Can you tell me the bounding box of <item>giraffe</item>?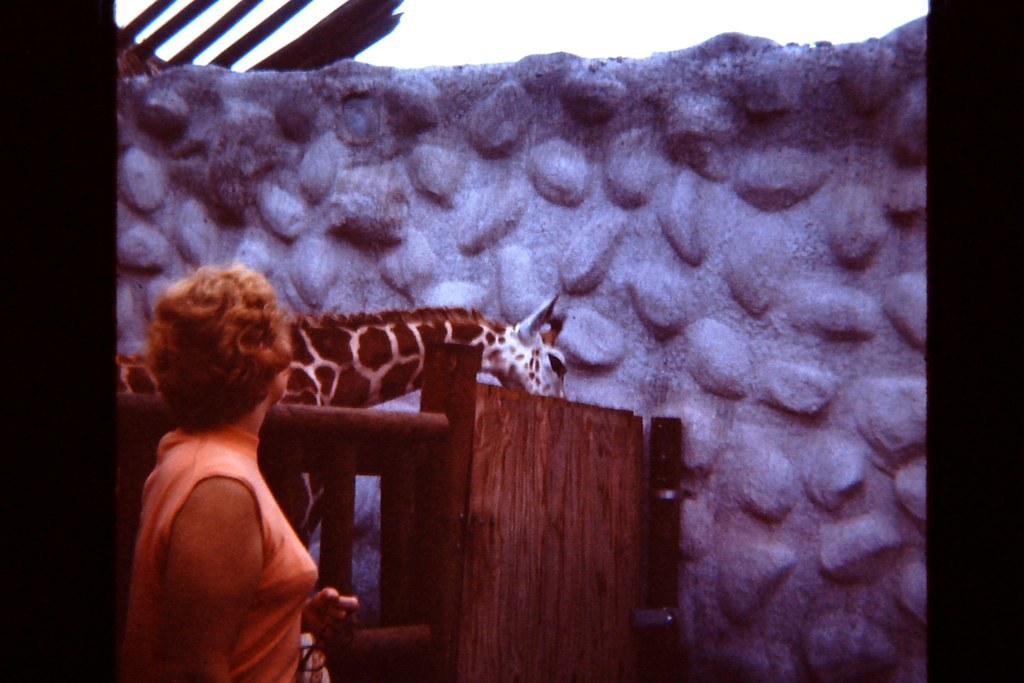
x1=229, y1=288, x2=567, y2=551.
